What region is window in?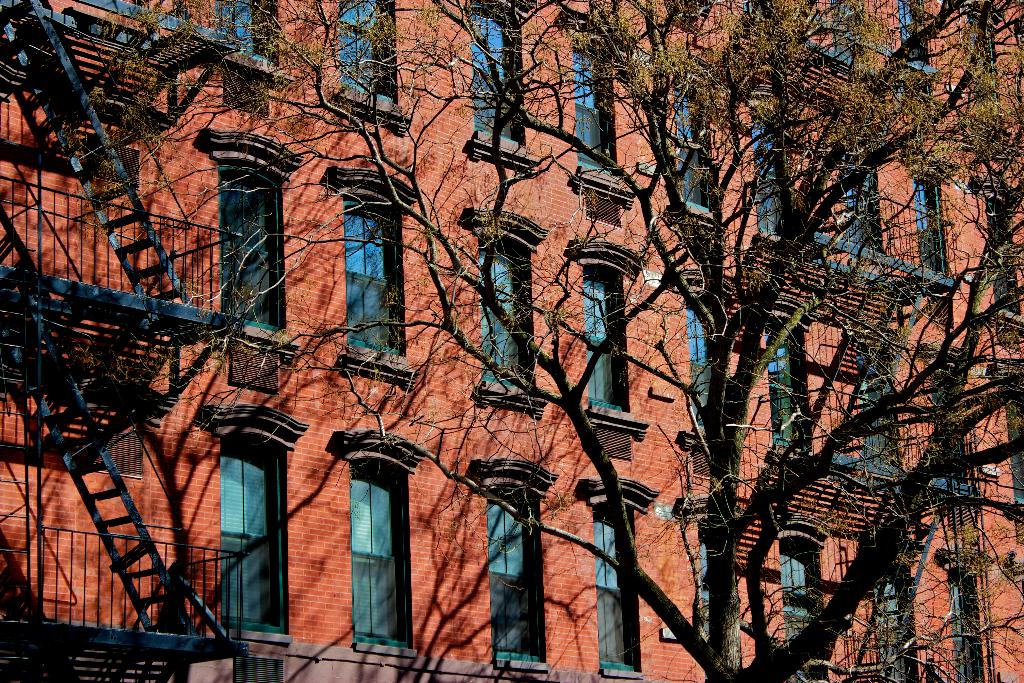
BBox(568, 243, 645, 440).
